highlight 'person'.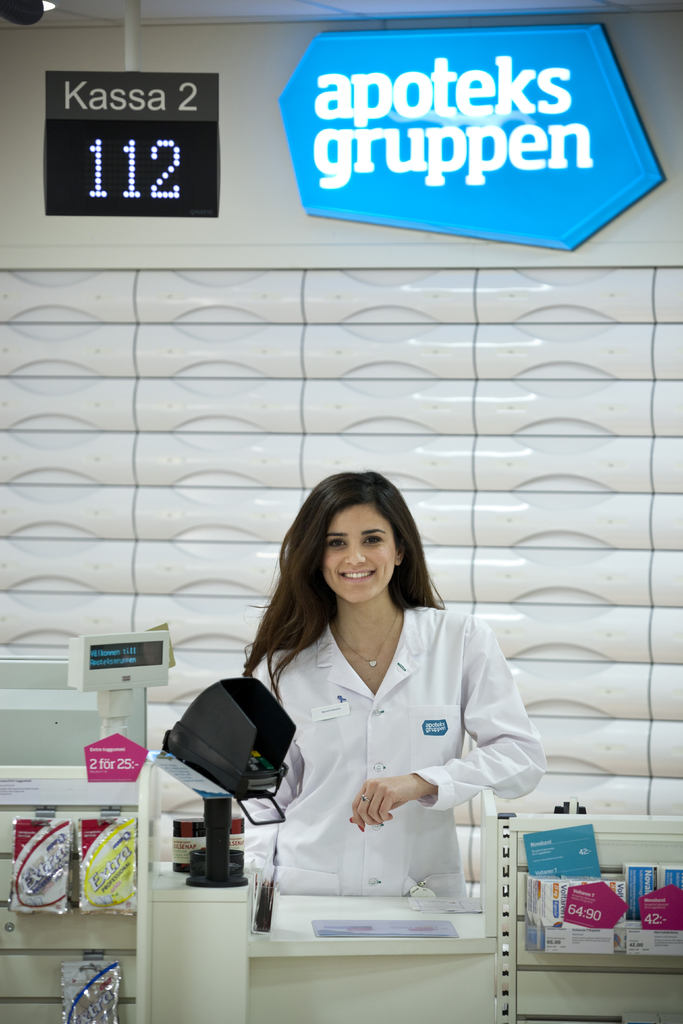
Highlighted region: 217,468,533,973.
